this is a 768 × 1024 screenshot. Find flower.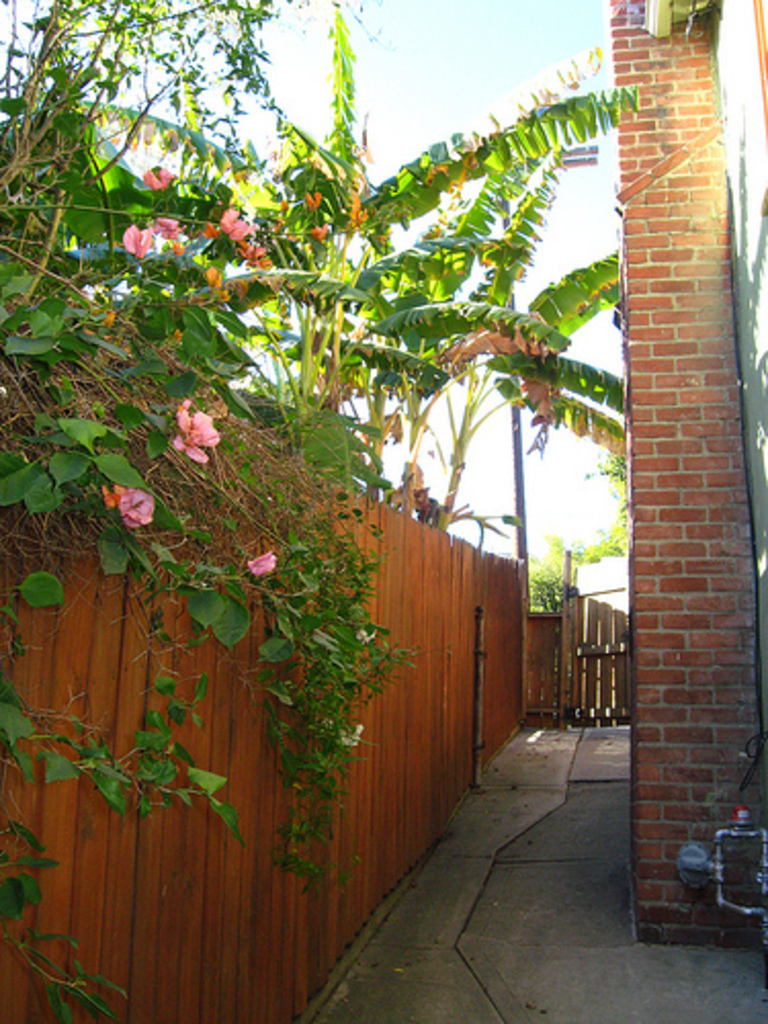
Bounding box: [left=119, top=225, right=156, bottom=260].
